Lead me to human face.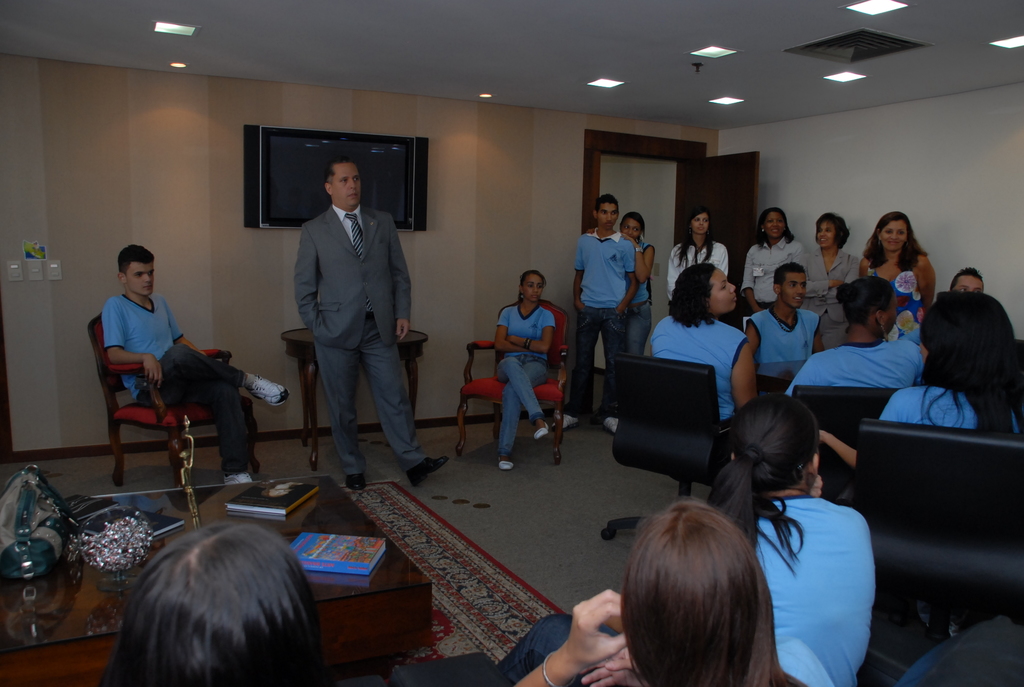
Lead to bbox=(713, 269, 739, 308).
